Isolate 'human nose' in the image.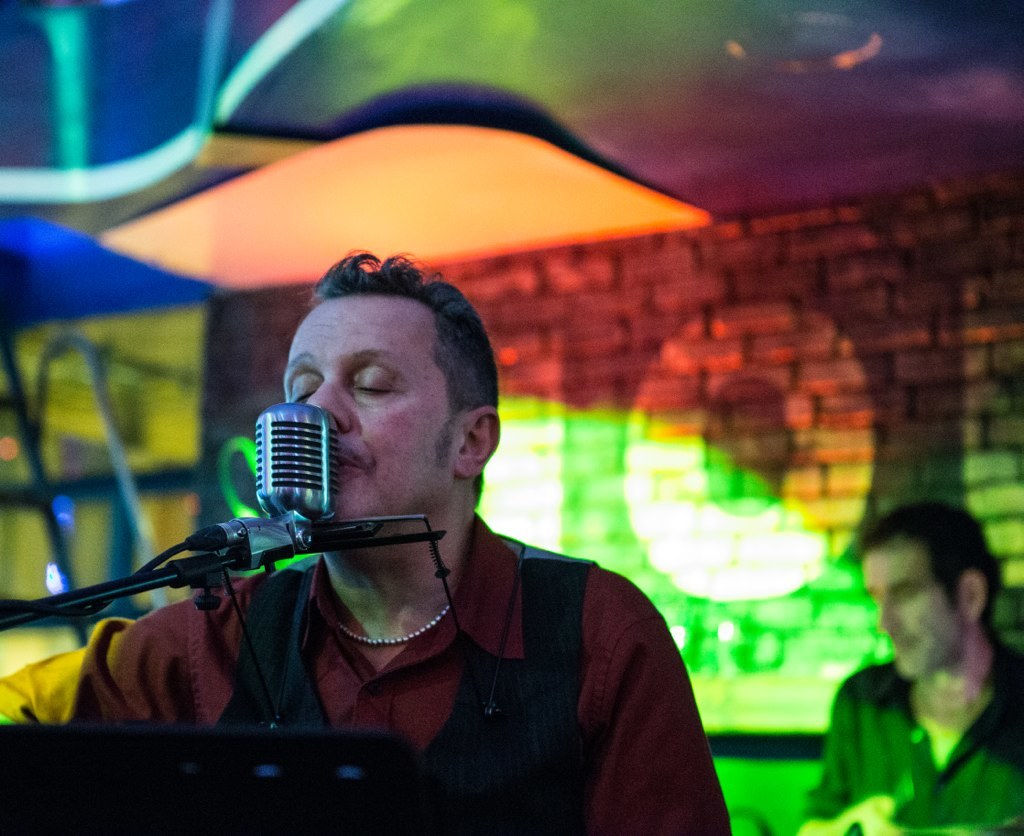
Isolated region: BBox(307, 370, 352, 427).
